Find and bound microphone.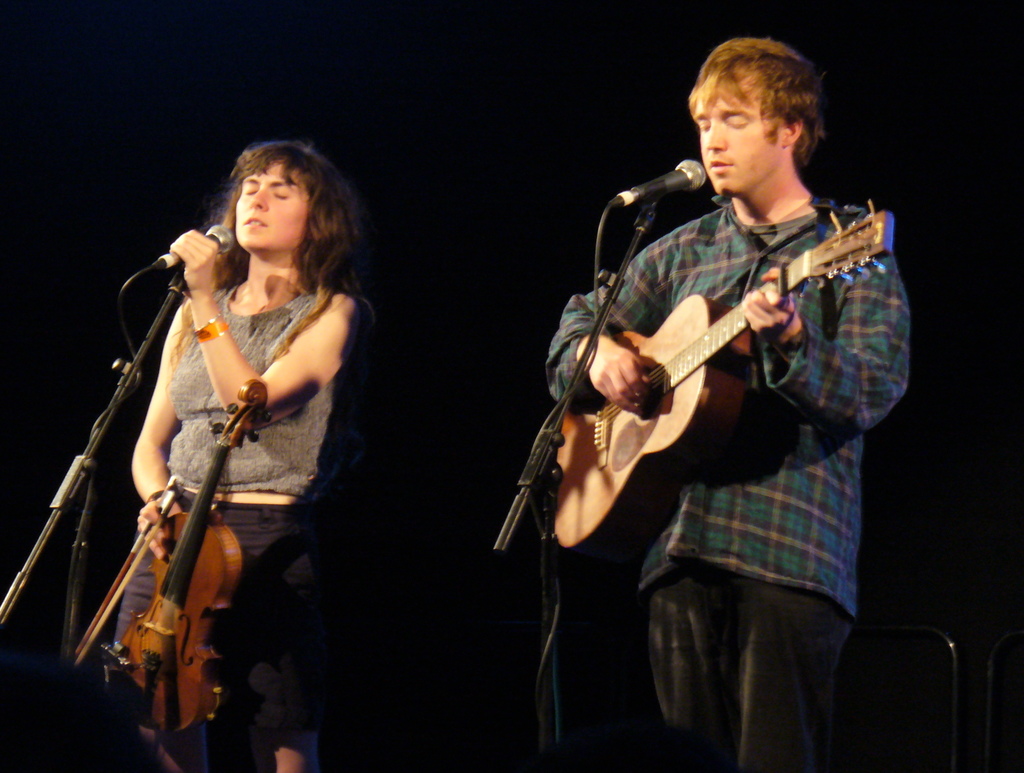
Bound: select_region(602, 152, 712, 212).
